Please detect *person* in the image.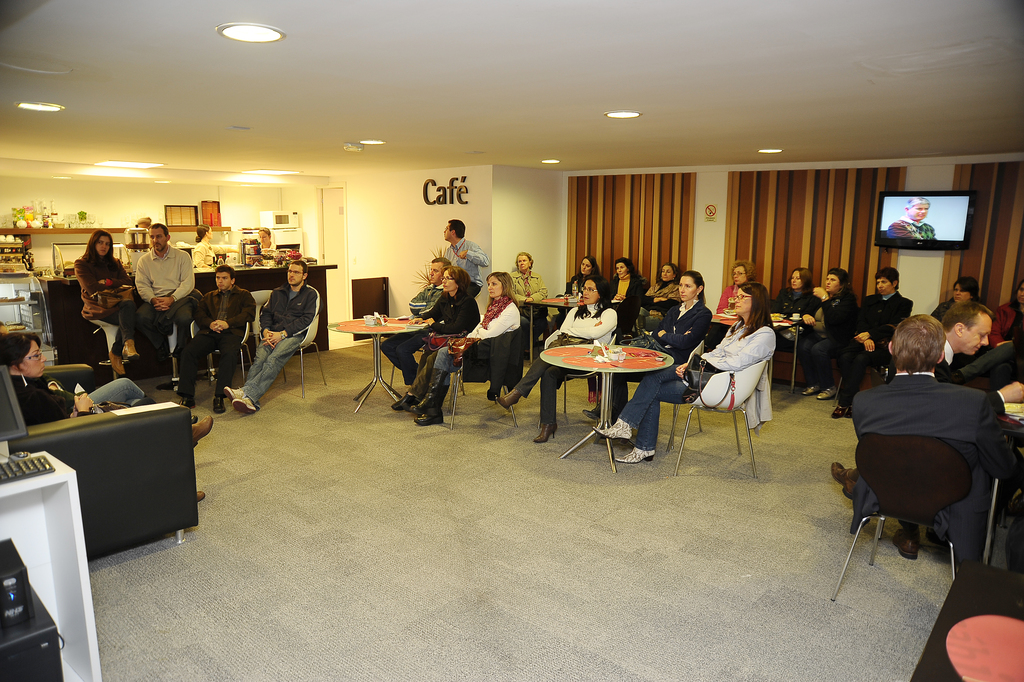
(left=256, top=225, right=274, bottom=254).
